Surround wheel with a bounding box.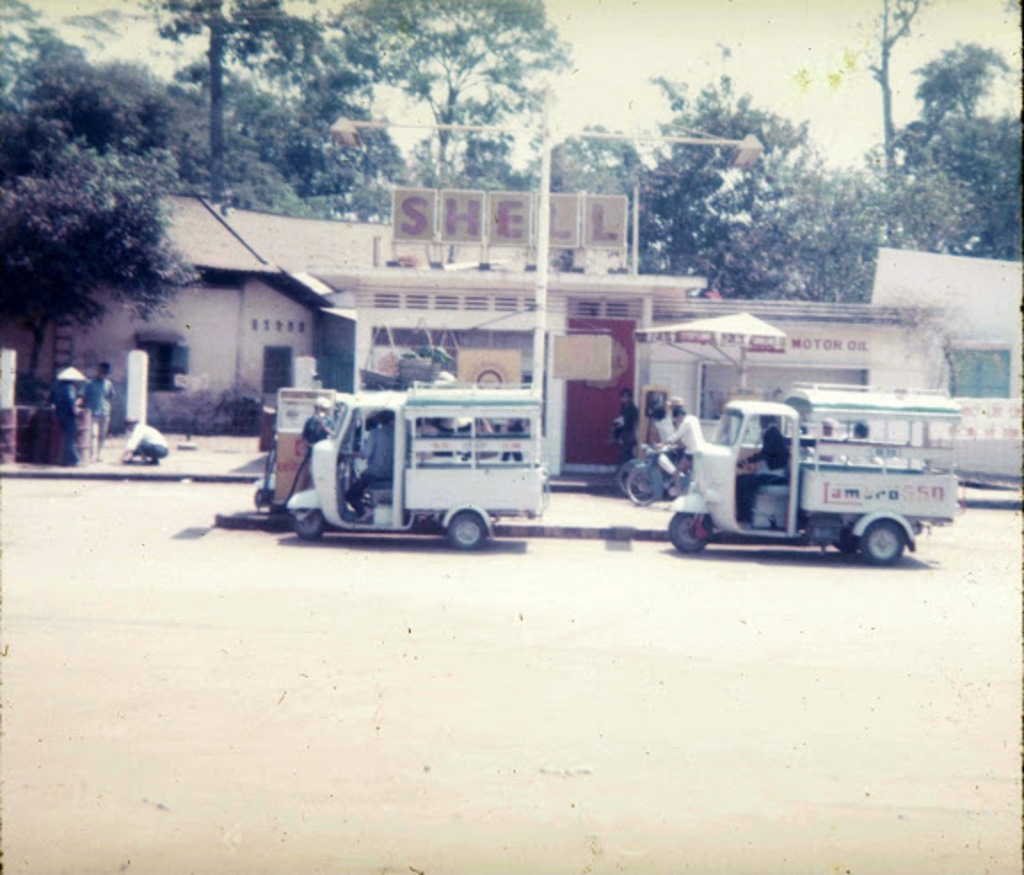
detection(444, 514, 484, 548).
